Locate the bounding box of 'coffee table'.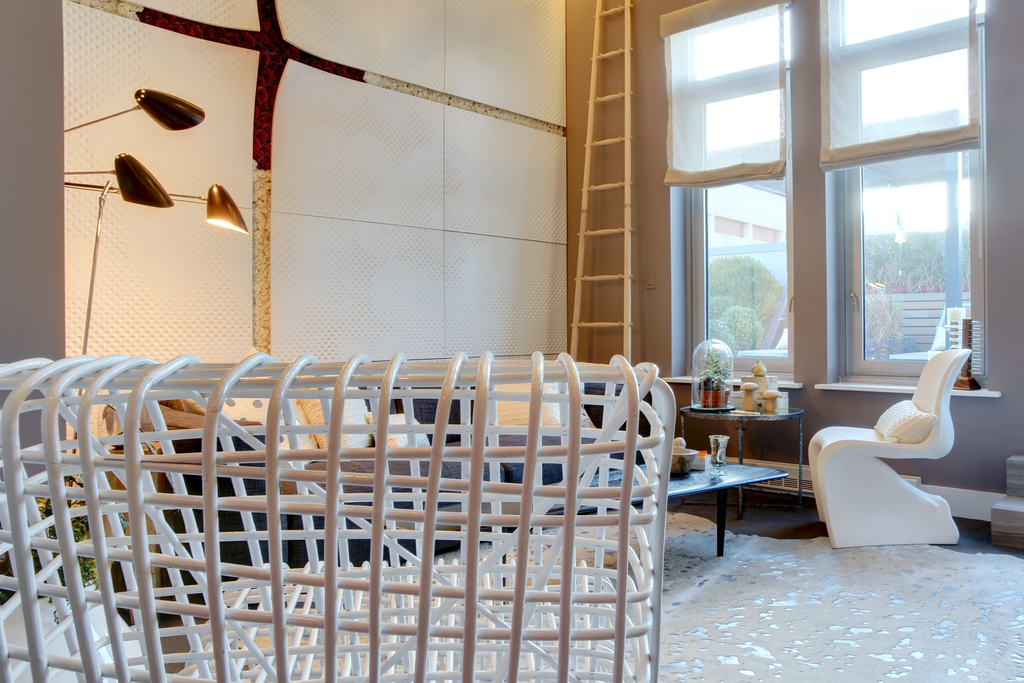
Bounding box: (538,448,669,595).
